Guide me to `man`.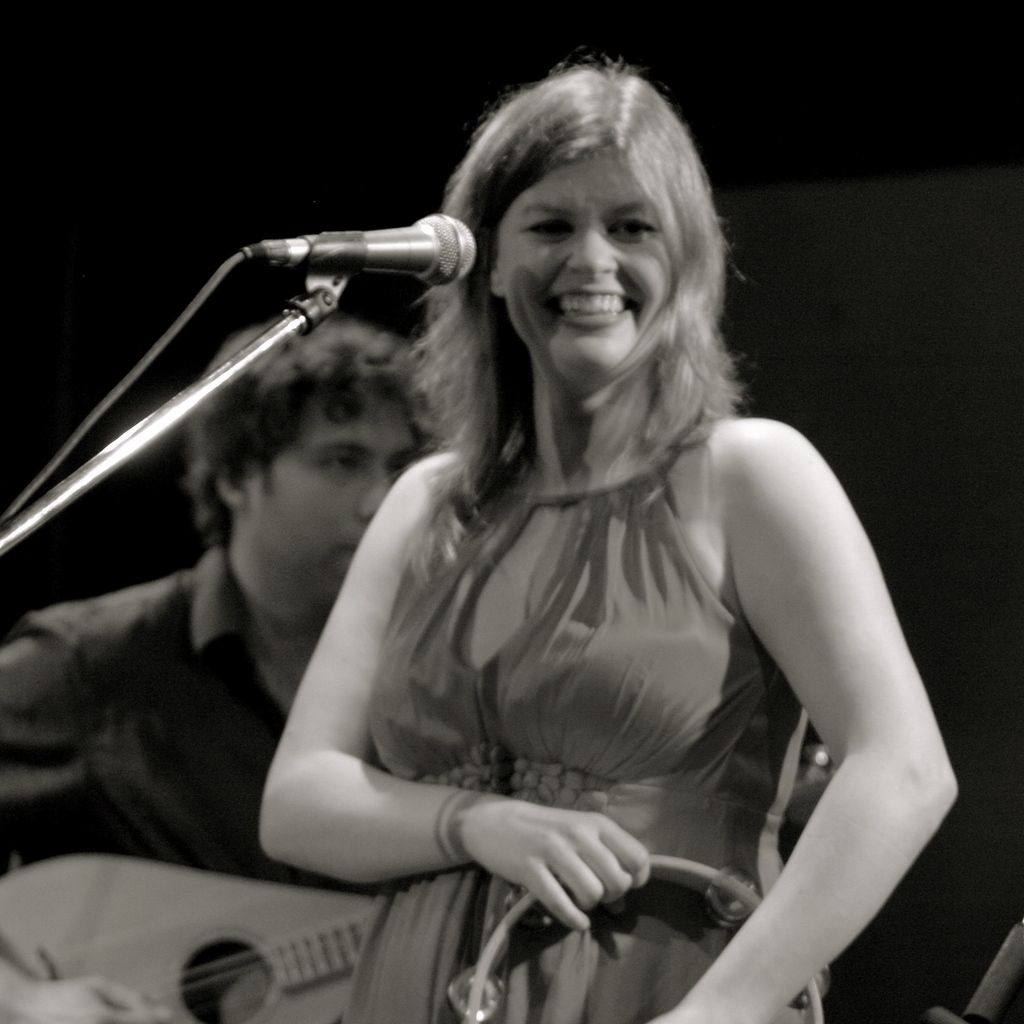
Guidance: left=0, top=316, right=445, bottom=970.
